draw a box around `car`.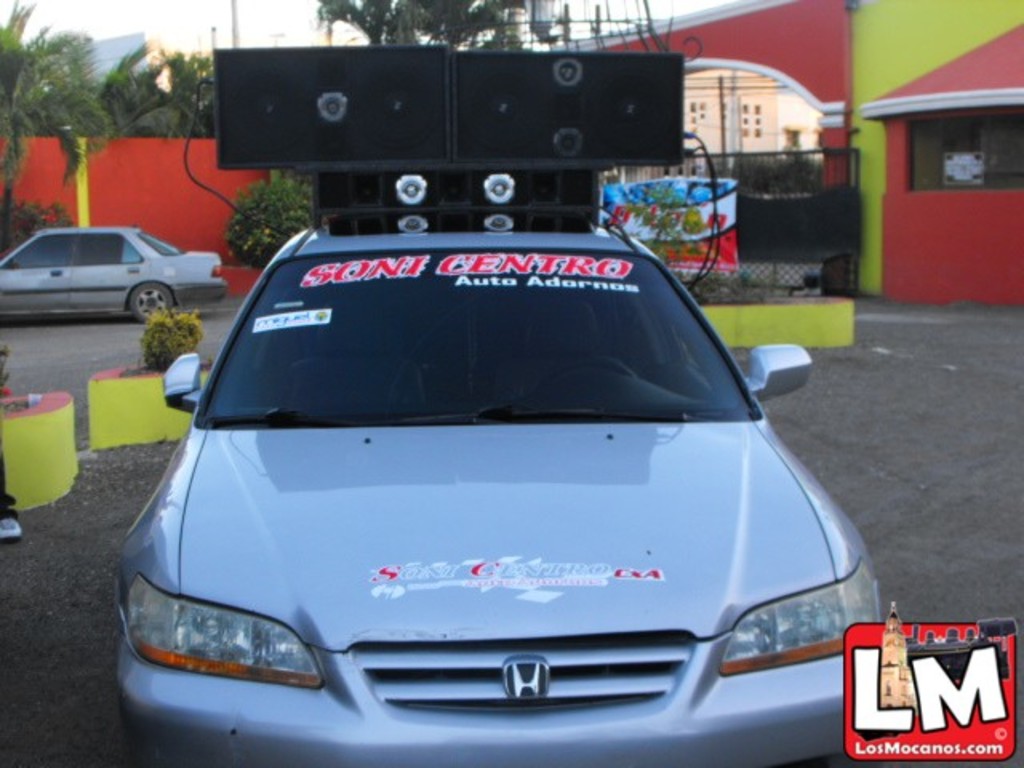
[82,128,891,749].
